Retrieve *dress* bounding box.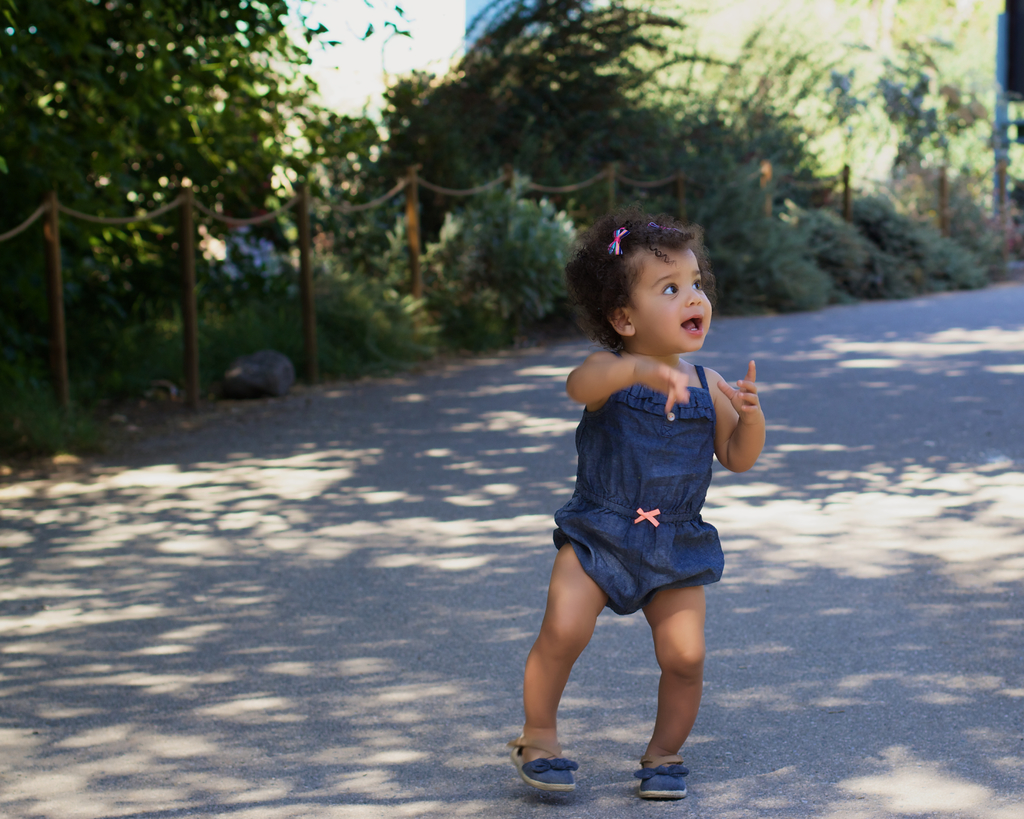
Bounding box: <box>548,353,725,616</box>.
